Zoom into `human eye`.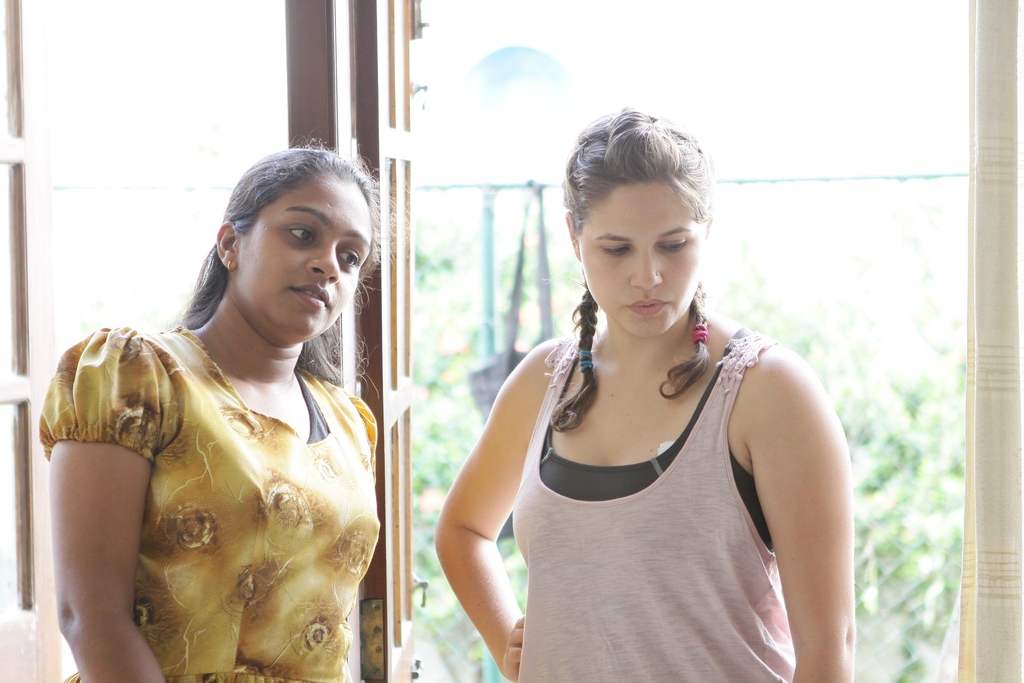
Zoom target: locate(332, 247, 364, 273).
